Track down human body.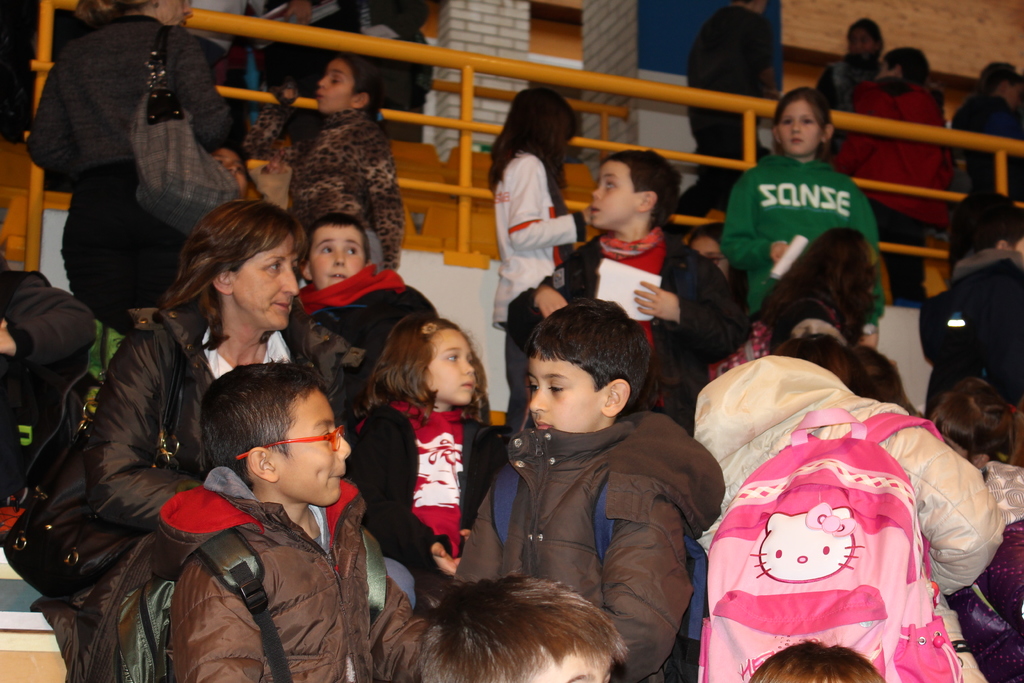
Tracked to pyautogui.locateOnScreen(0, 268, 100, 548).
